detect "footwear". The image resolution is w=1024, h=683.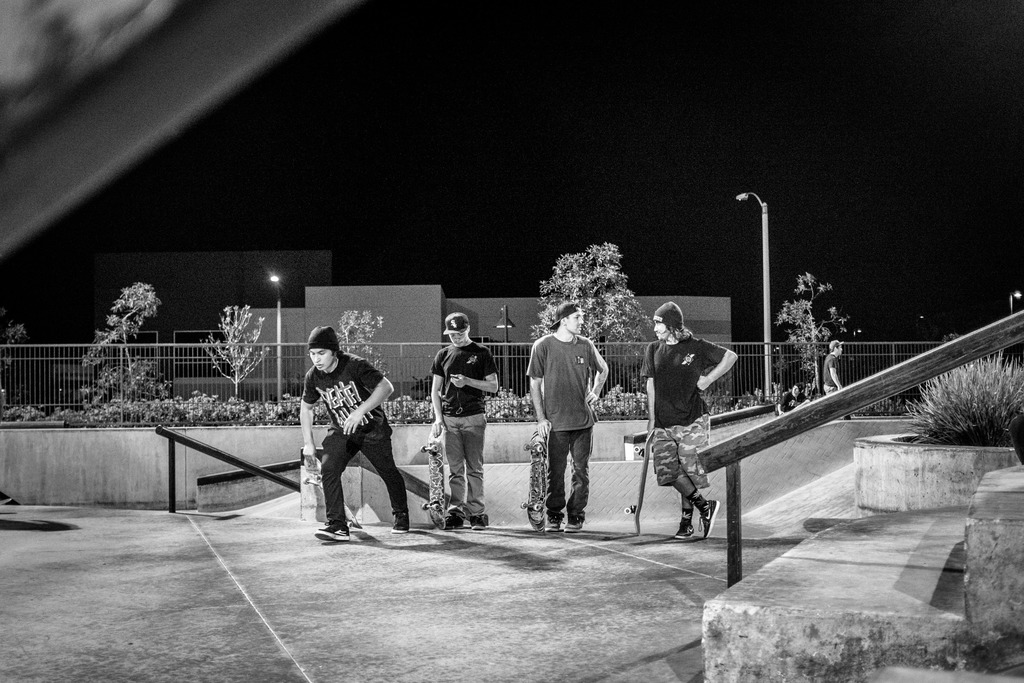
x1=471, y1=514, x2=489, y2=530.
